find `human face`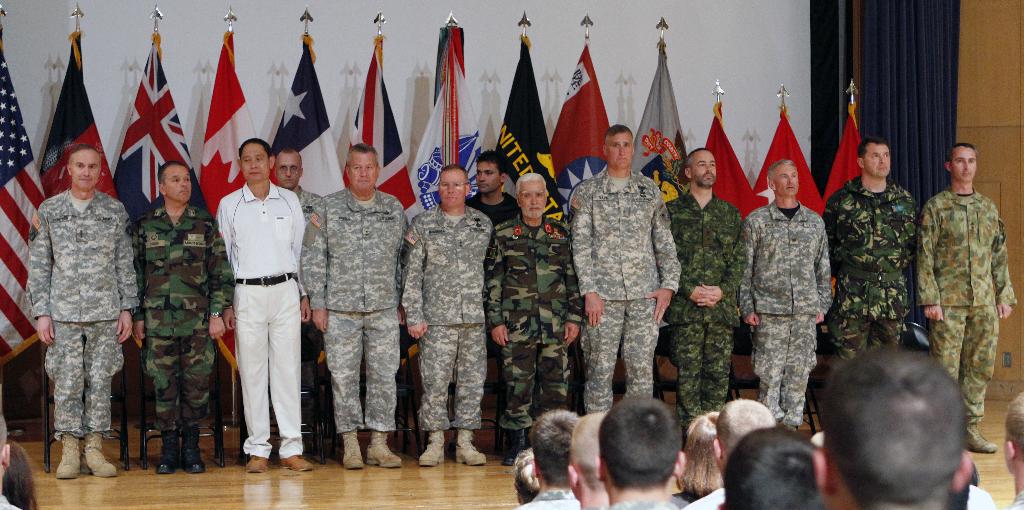
691/149/716/182
